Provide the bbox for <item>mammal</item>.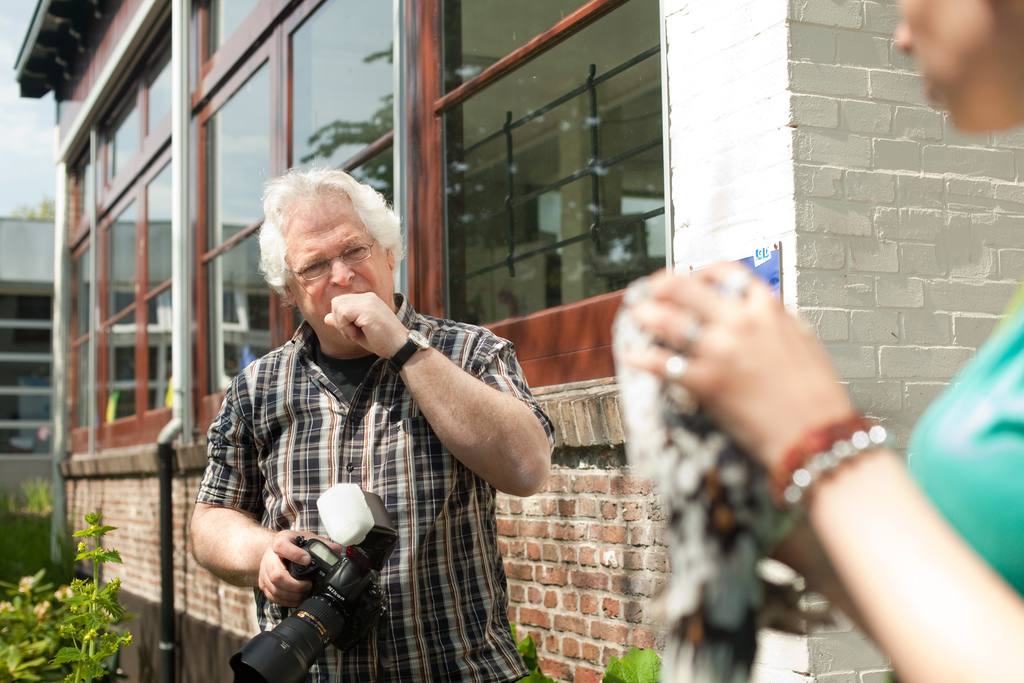
l=618, t=0, r=1023, b=682.
